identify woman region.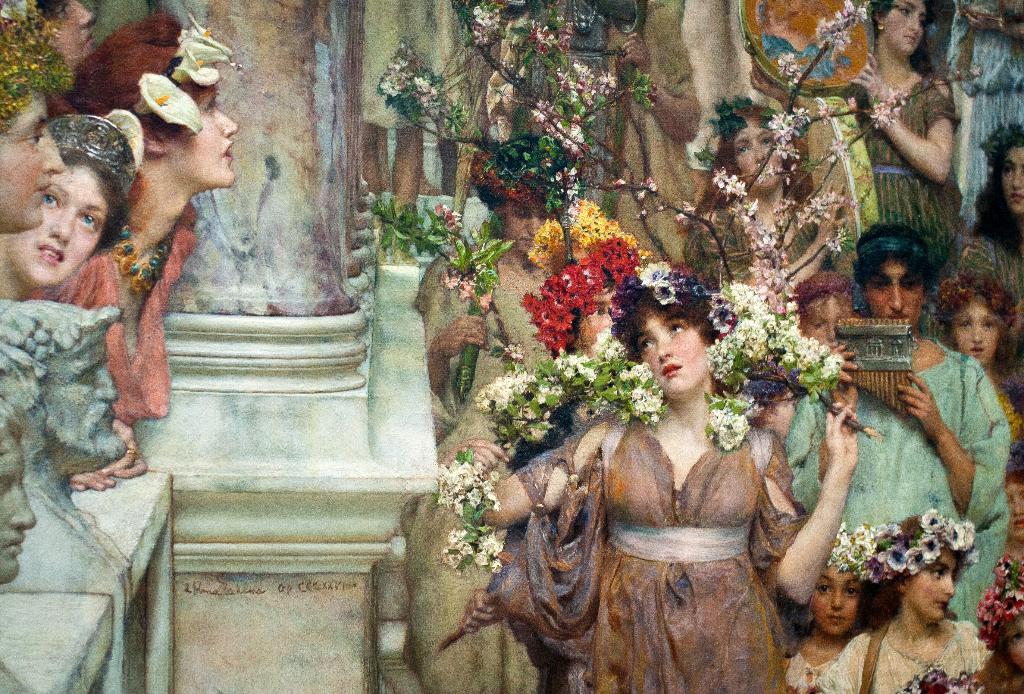
Region: rect(955, 0, 1023, 219).
